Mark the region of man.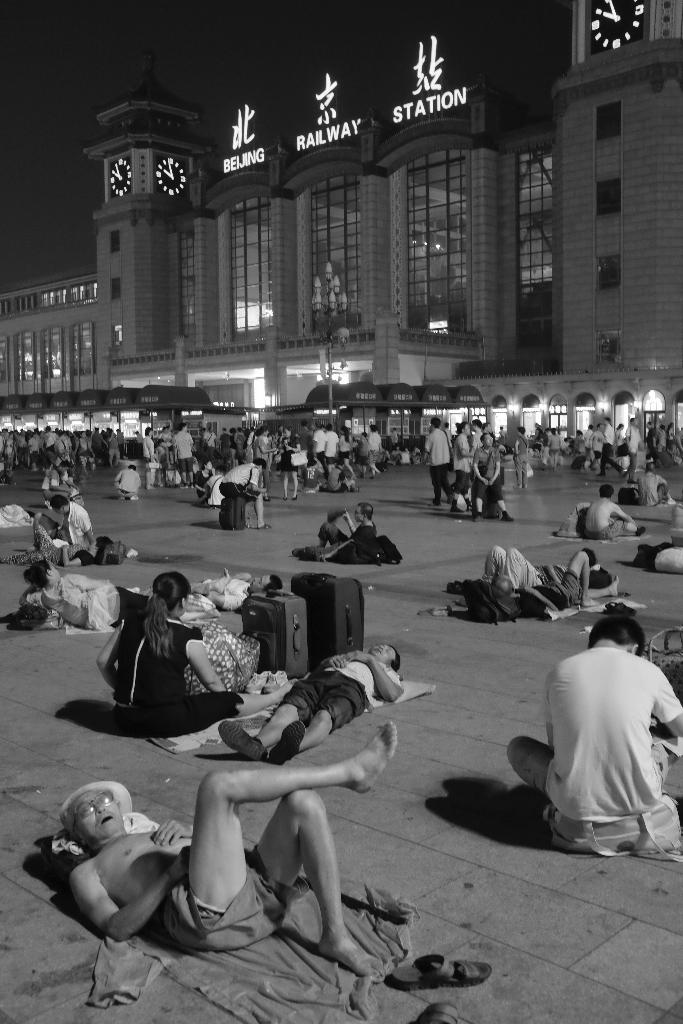
Region: locate(625, 420, 642, 481).
